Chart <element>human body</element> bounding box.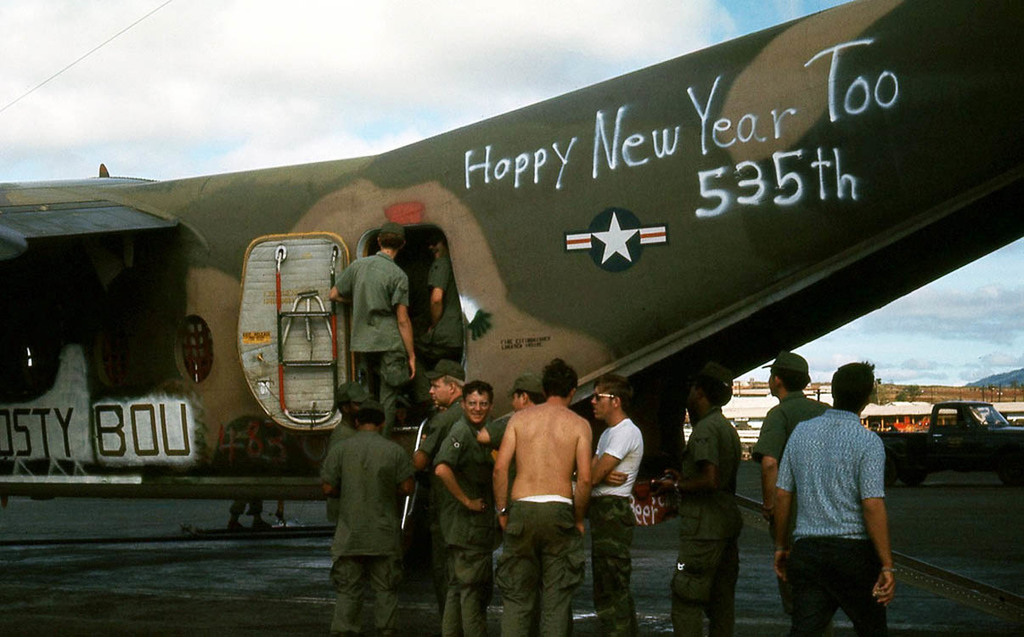
Charted: <box>325,421,356,523</box>.
